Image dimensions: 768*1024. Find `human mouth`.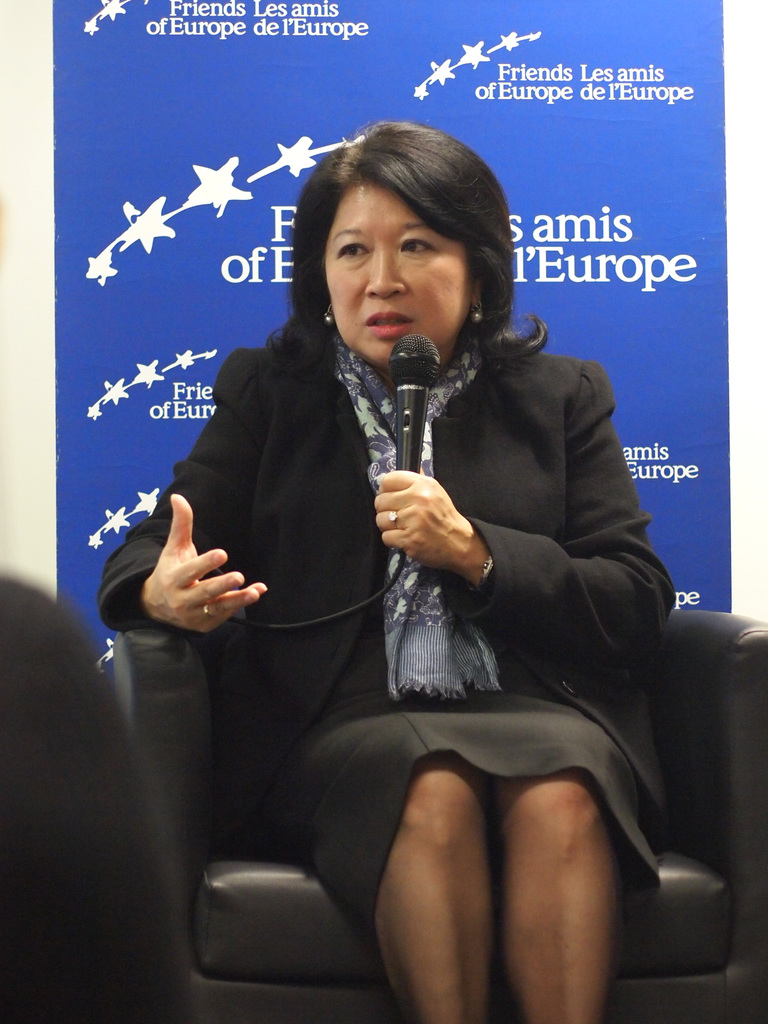
bbox(350, 301, 425, 347).
